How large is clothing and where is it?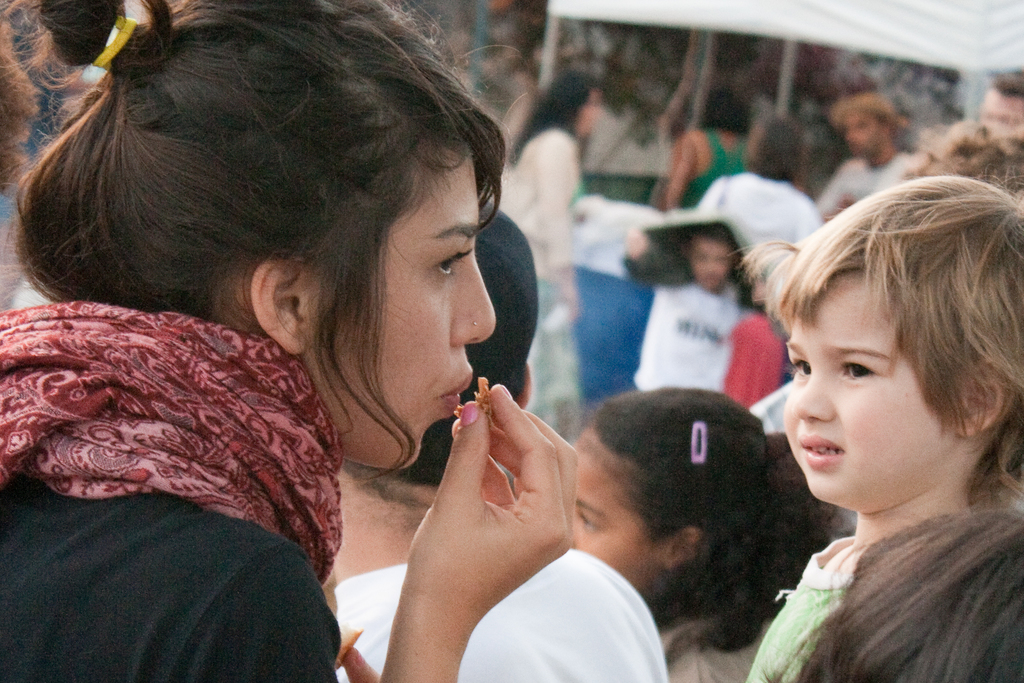
Bounding box: (681,120,755,202).
